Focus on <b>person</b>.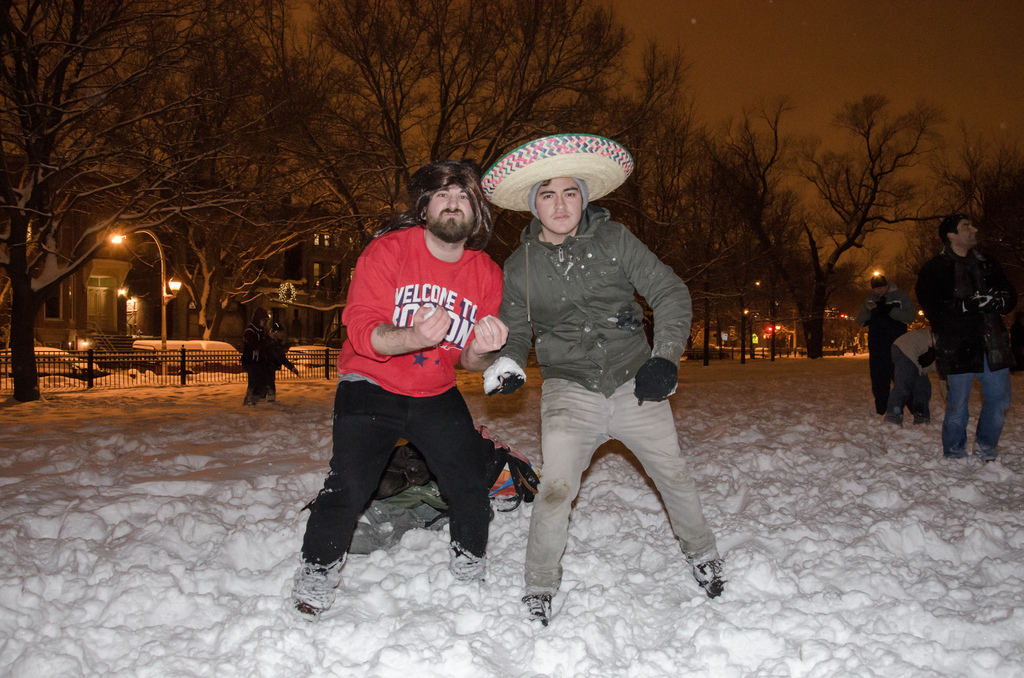
Focused at (482, 134, 727, 626).
